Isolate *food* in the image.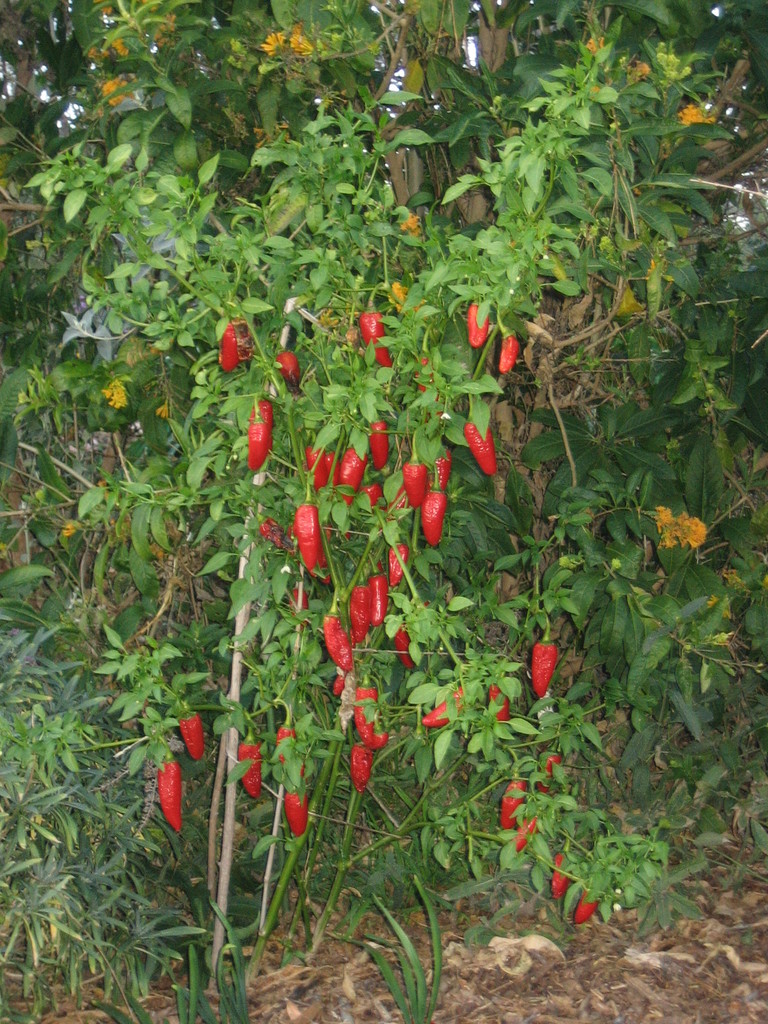
Isolated region: left=296, top=504, right=320, bottom=571.
